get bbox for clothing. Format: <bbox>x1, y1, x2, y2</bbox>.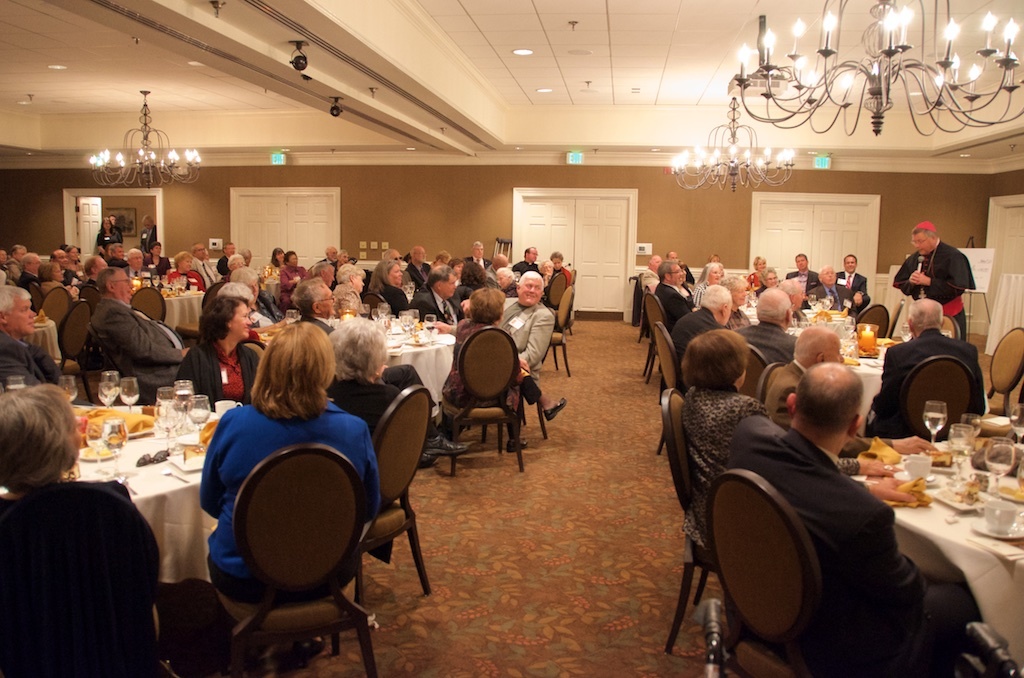
<bbox>278, 266, 301, 306</bbox>.
